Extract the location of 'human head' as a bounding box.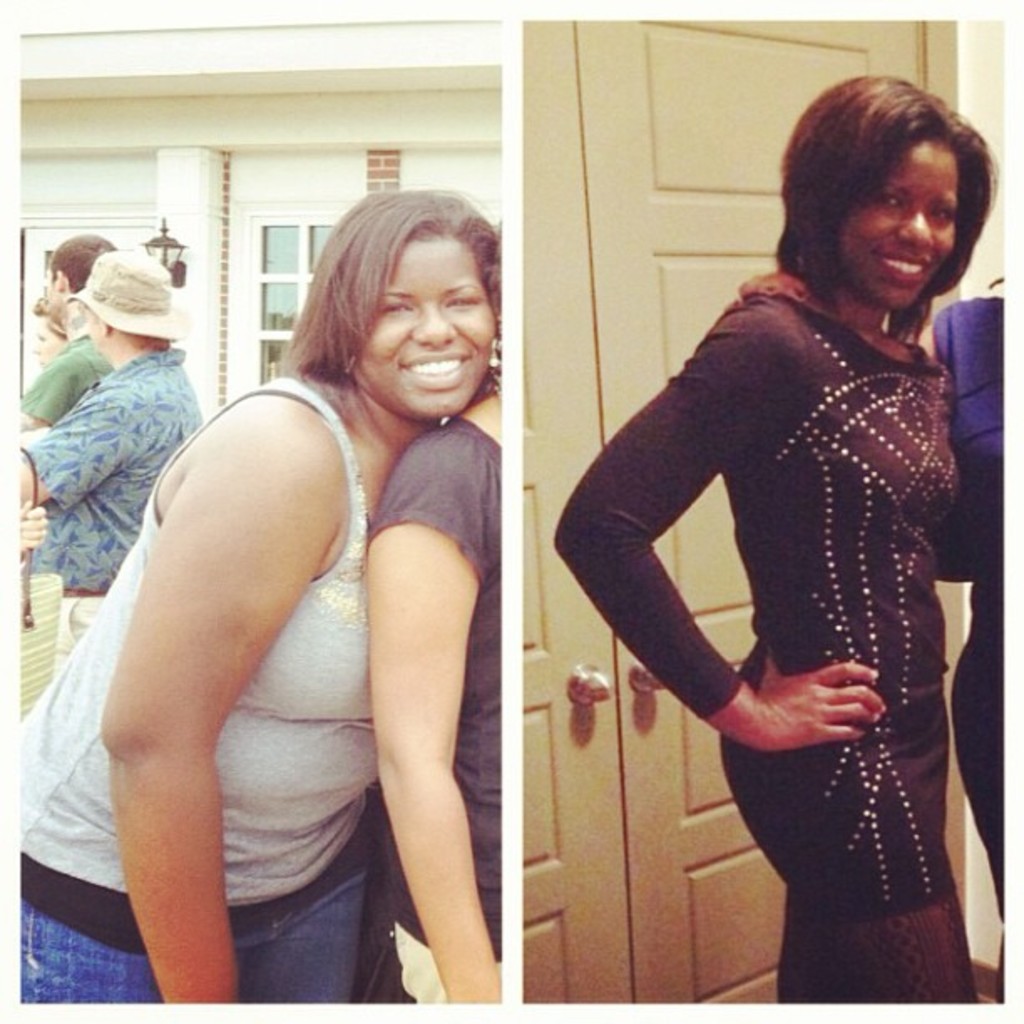
<bbox>28, 296, 77, 373</bbox>.
